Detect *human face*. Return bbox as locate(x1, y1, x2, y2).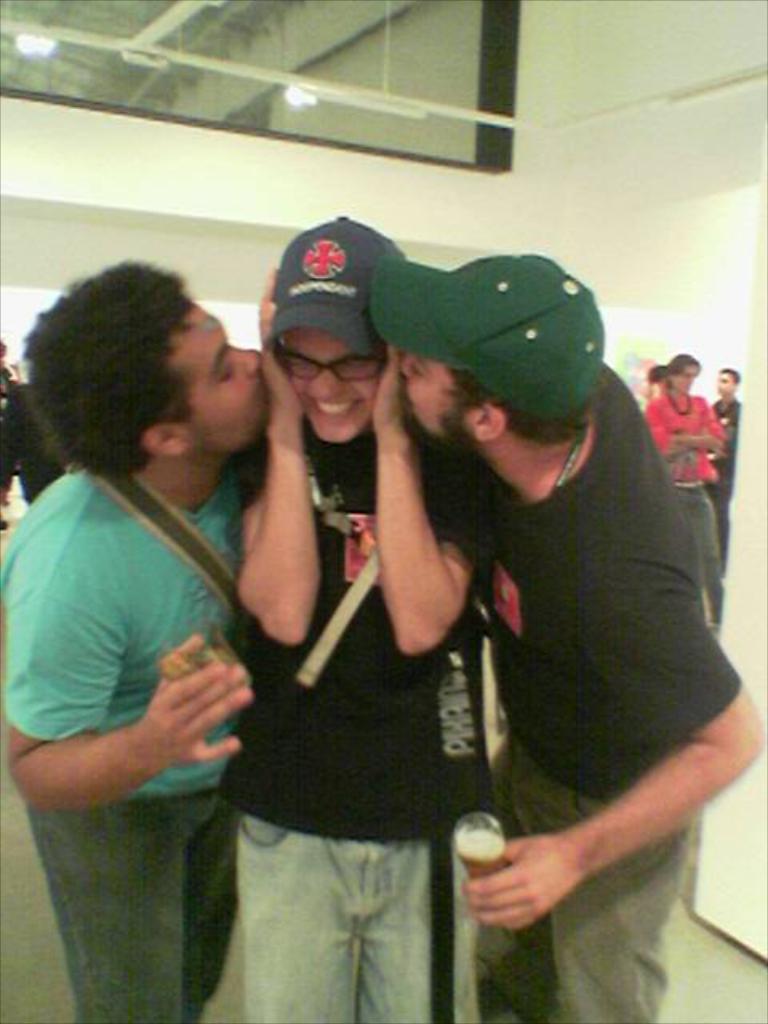
locate(158, 304, 254, 445).
